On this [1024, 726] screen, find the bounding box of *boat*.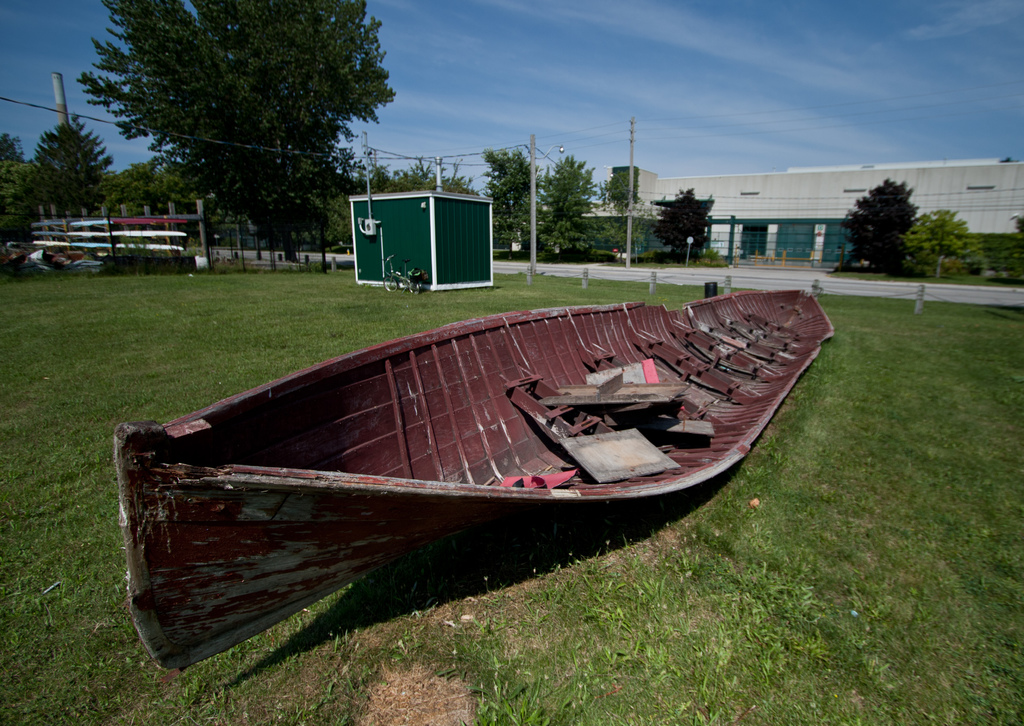
Bounding box: bbox=(130, 282, 851, 632).
